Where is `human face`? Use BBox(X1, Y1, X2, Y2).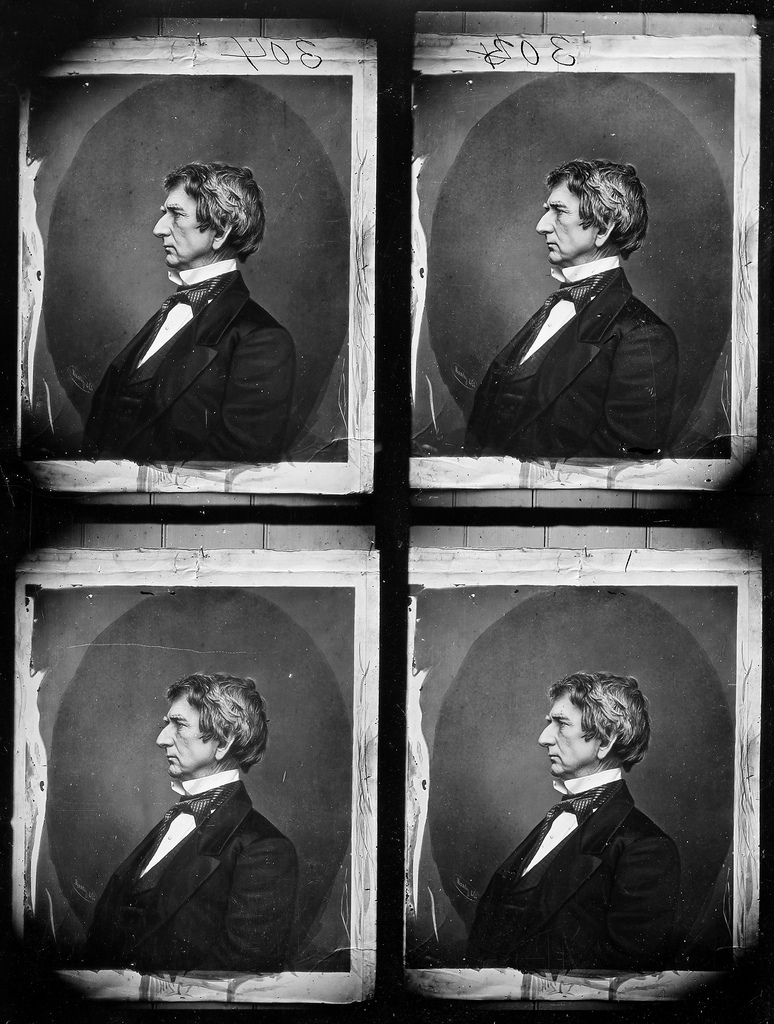
BBox(155, 686, 222, 778).
